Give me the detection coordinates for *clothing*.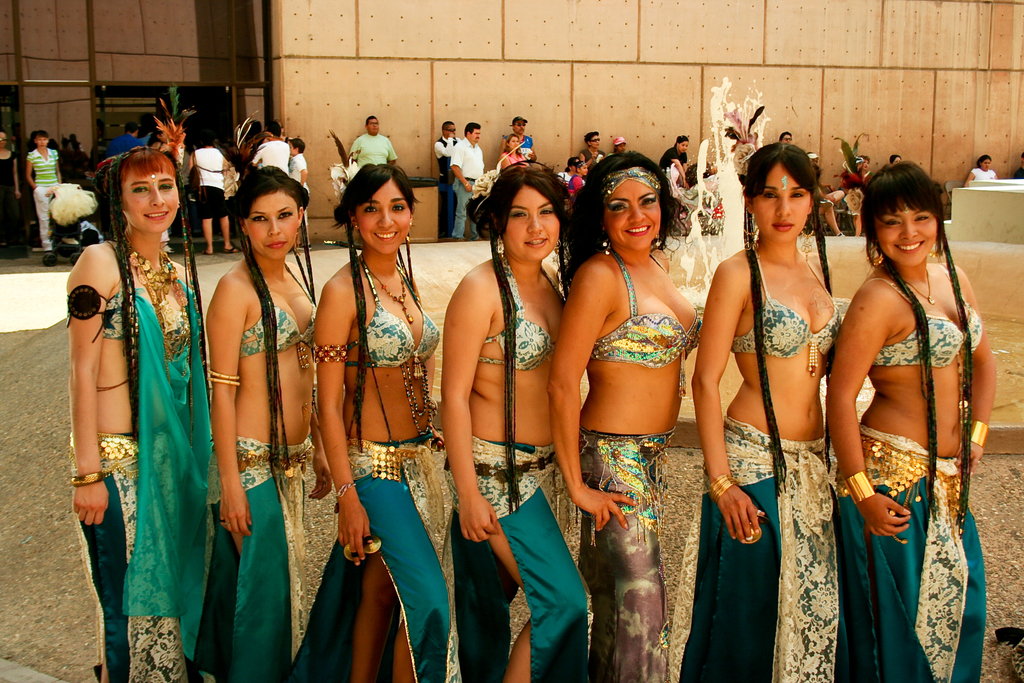
(x1=24, y1=145, x2=60, y2=249).
